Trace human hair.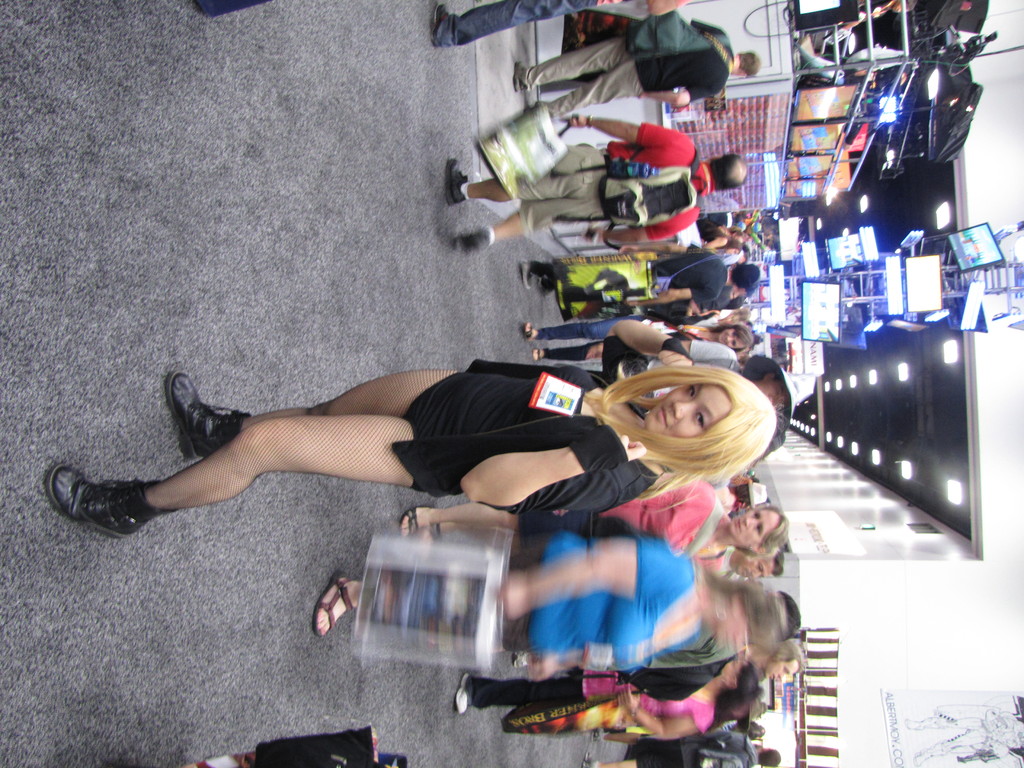
Traced to bbox=(771, 548, 783, 578).
